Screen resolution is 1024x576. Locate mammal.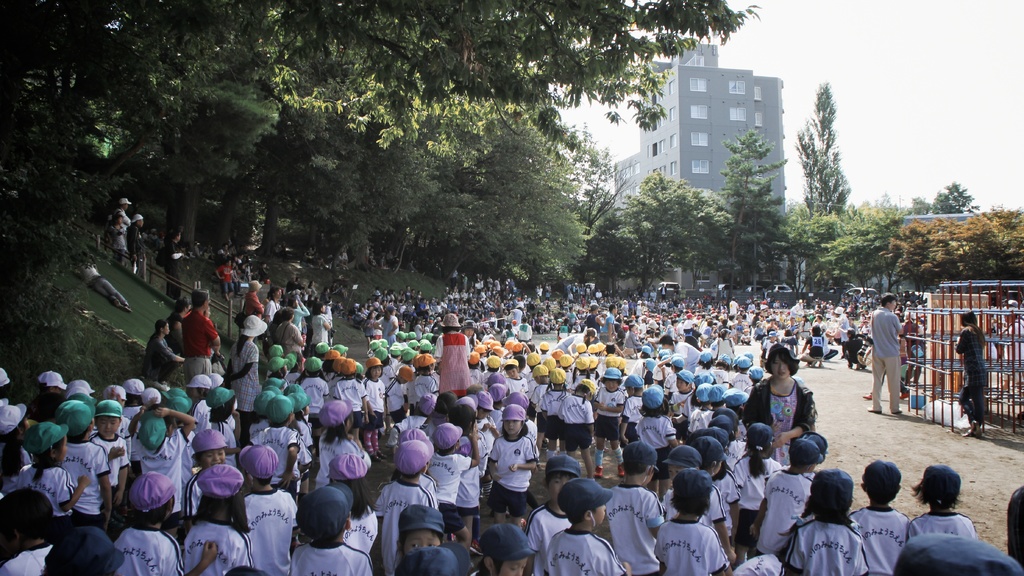
bbox(997, 307, 1023, 401).
